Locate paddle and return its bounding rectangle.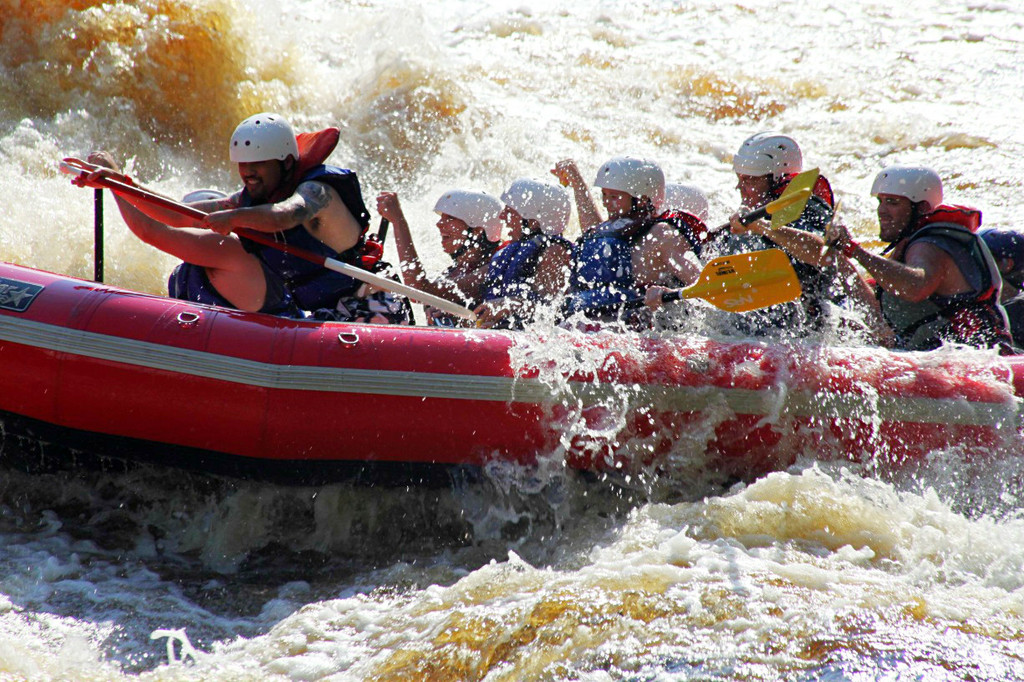
(left=94, top=165, right=107, bottom=283).
